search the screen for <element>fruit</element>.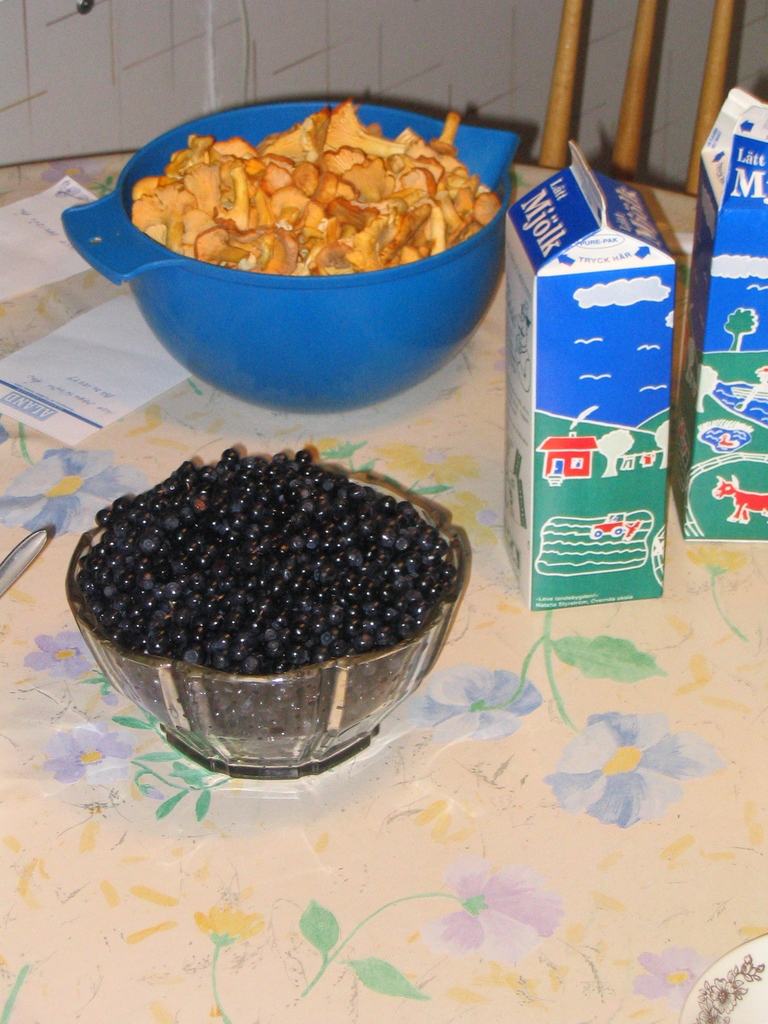
Found at pyautogui.locateOnScreen(296, 449, 312, 468).
